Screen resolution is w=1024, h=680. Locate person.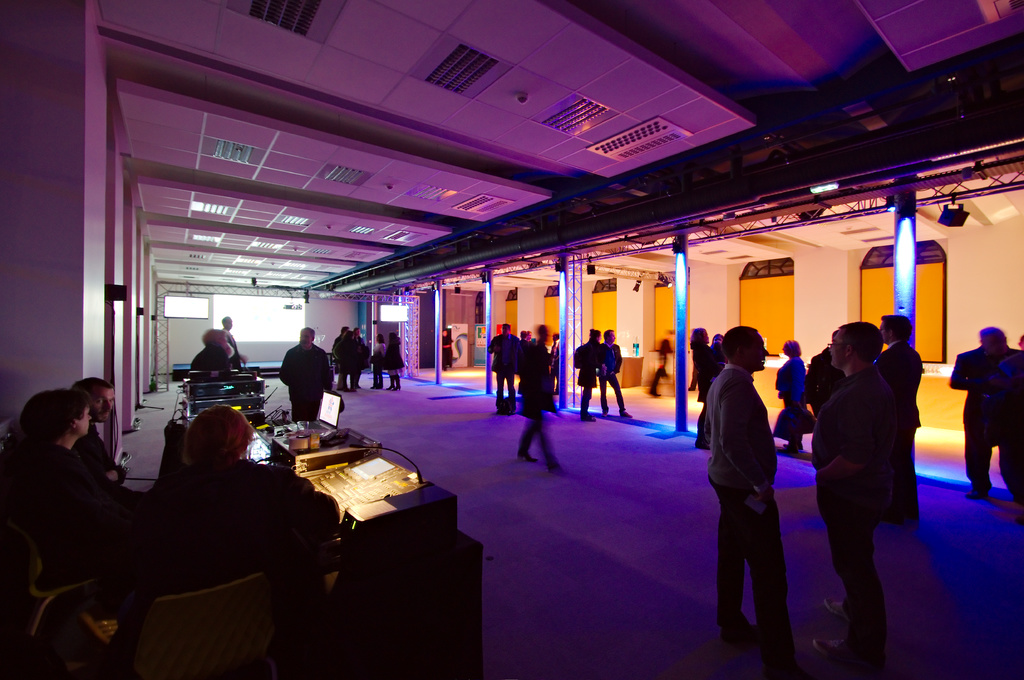
detection(598, 329, 632, 417).
